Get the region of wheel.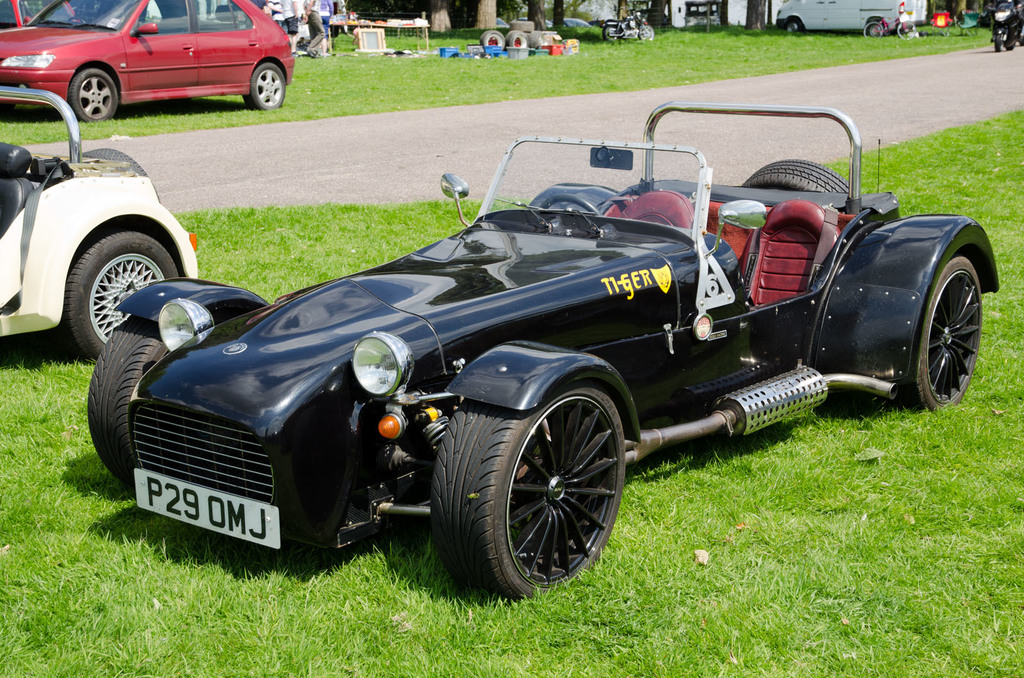
Rect(244, 63, 285, 111).
